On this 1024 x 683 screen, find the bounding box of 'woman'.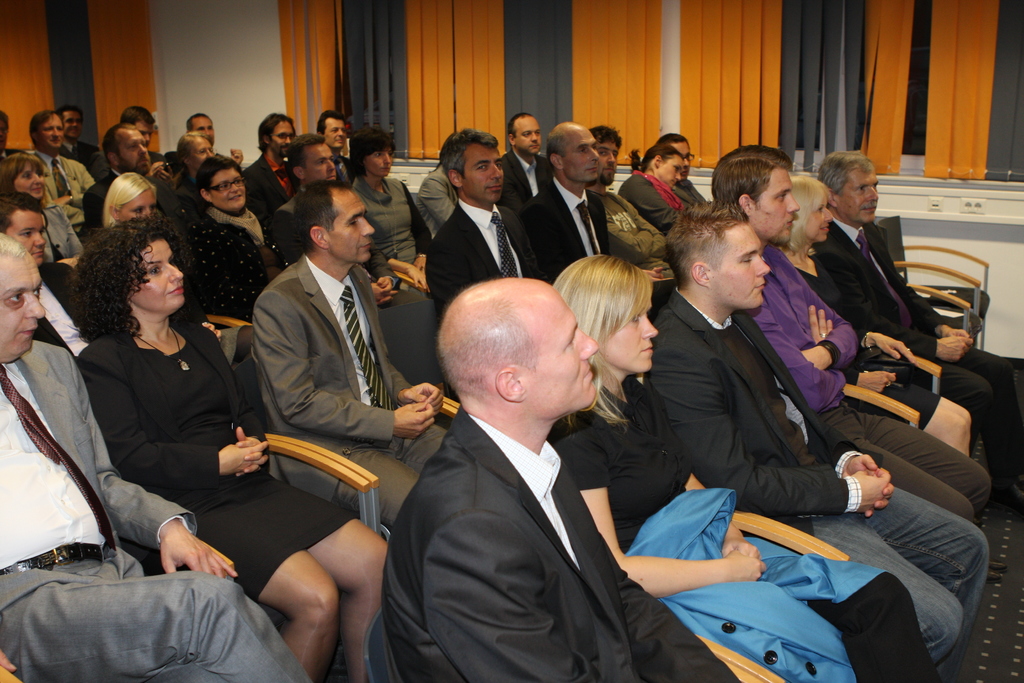
Bounding box: 102, 169, 150, 233.
